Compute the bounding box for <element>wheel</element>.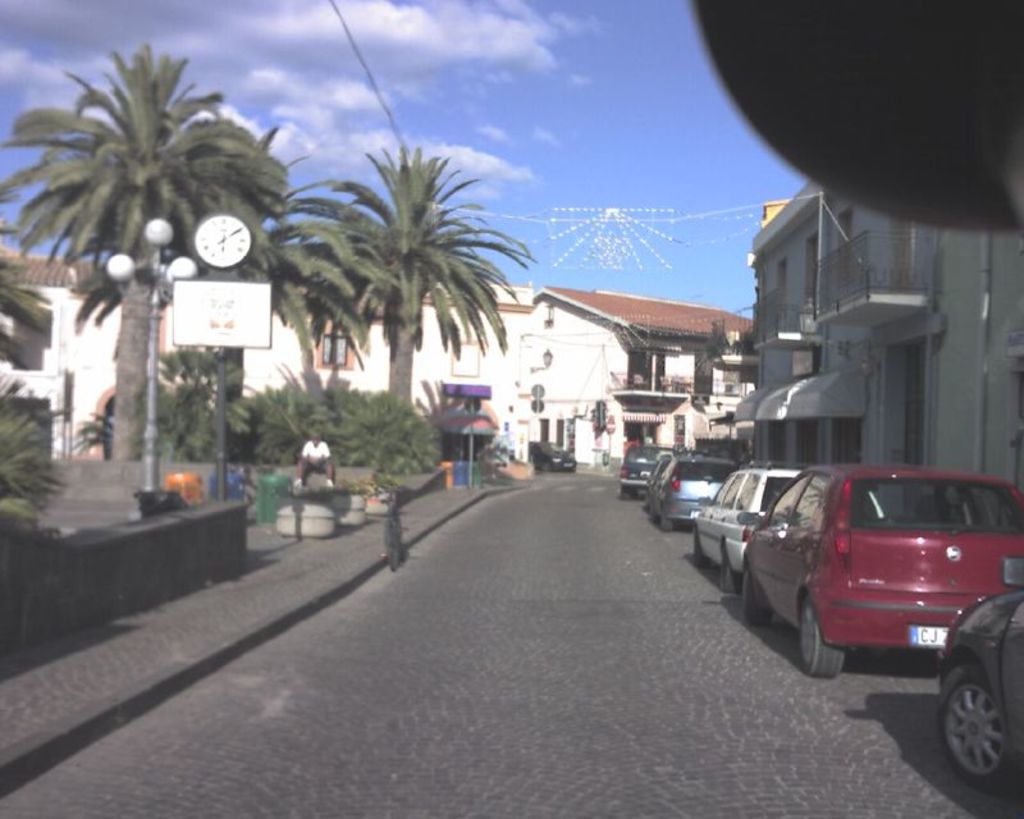
934:644:1016:800.
